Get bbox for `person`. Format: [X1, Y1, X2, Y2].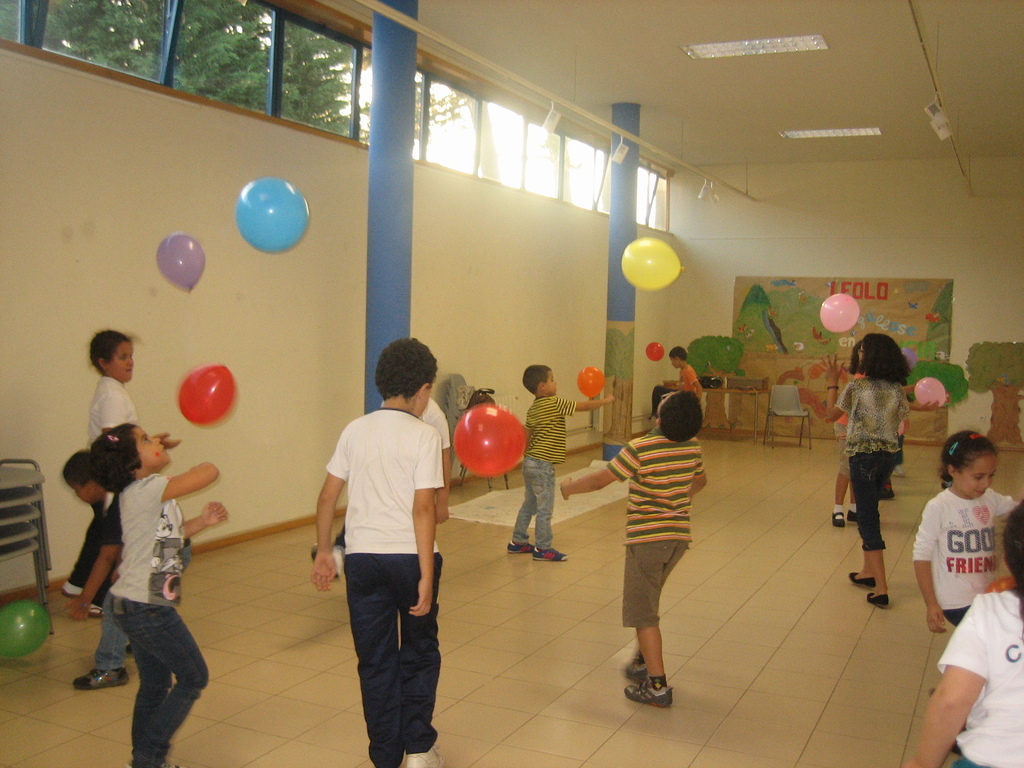
[912, 502, 1023, 767].
